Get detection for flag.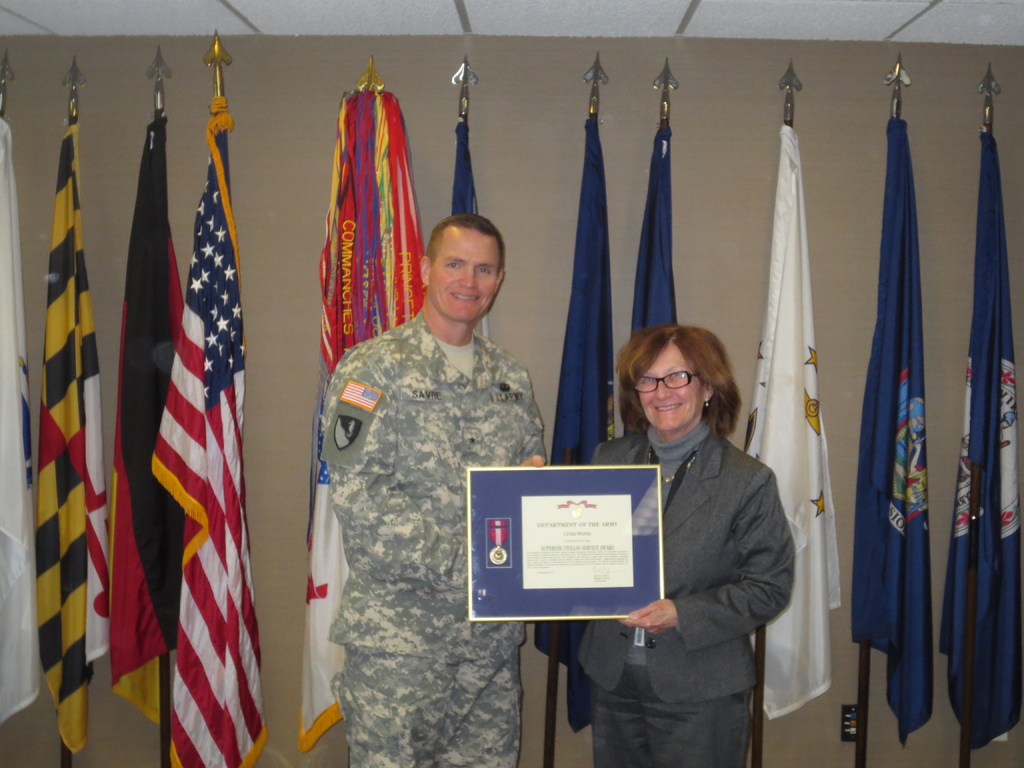
Detection: [left=742, top=121, right=844, bottom=723].
